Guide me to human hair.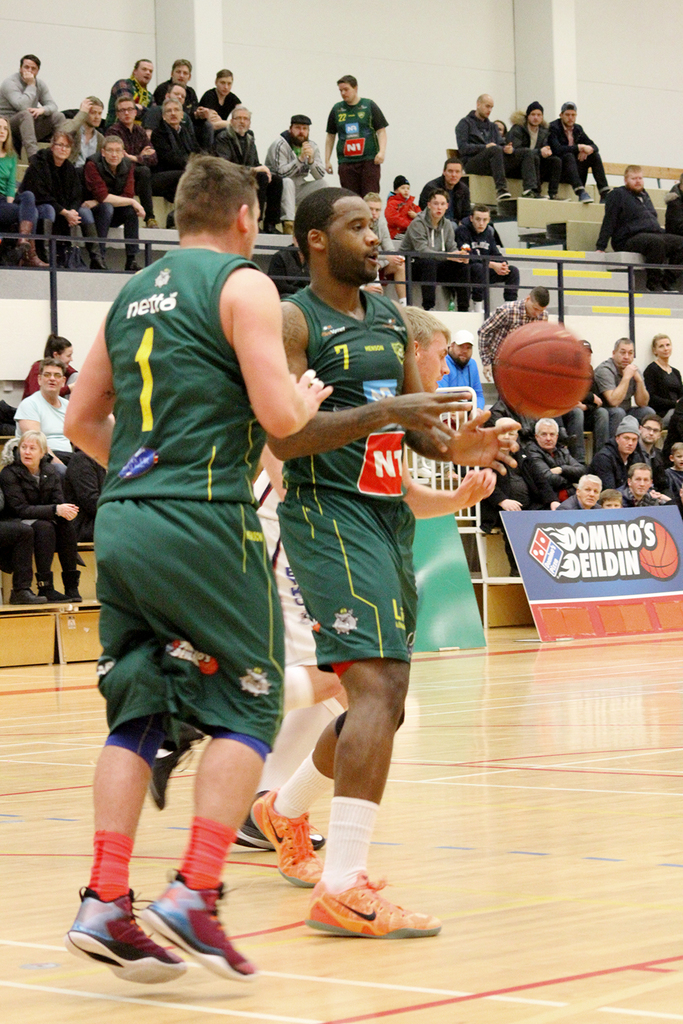
Guidance: x1=595 y1=487 x2=623 y2=508.
